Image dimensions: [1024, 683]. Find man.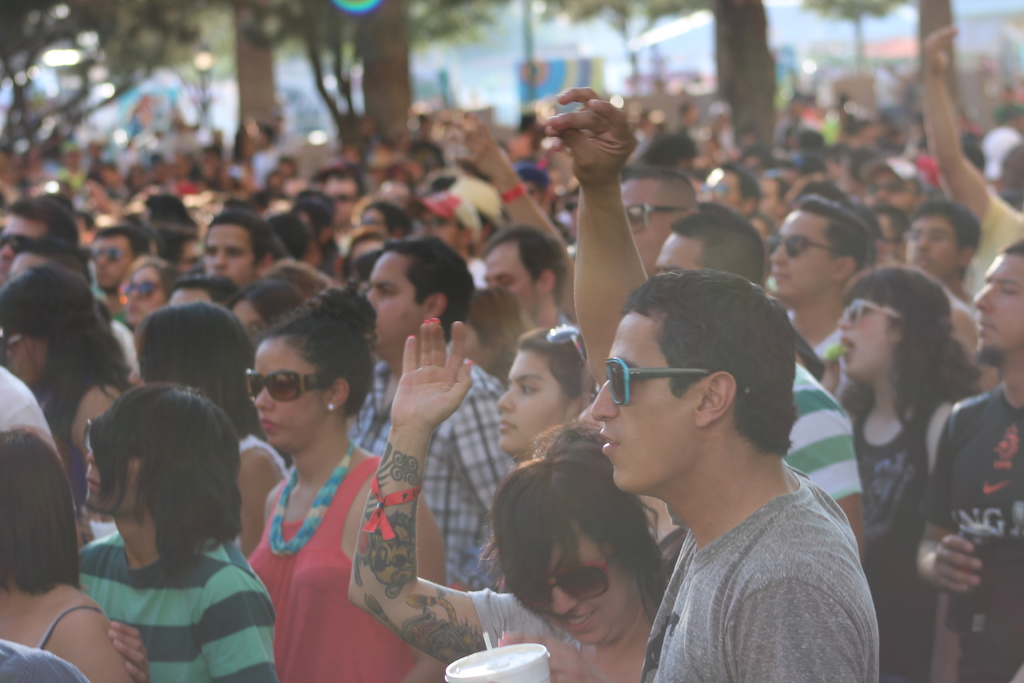
916/241/1023/682.
